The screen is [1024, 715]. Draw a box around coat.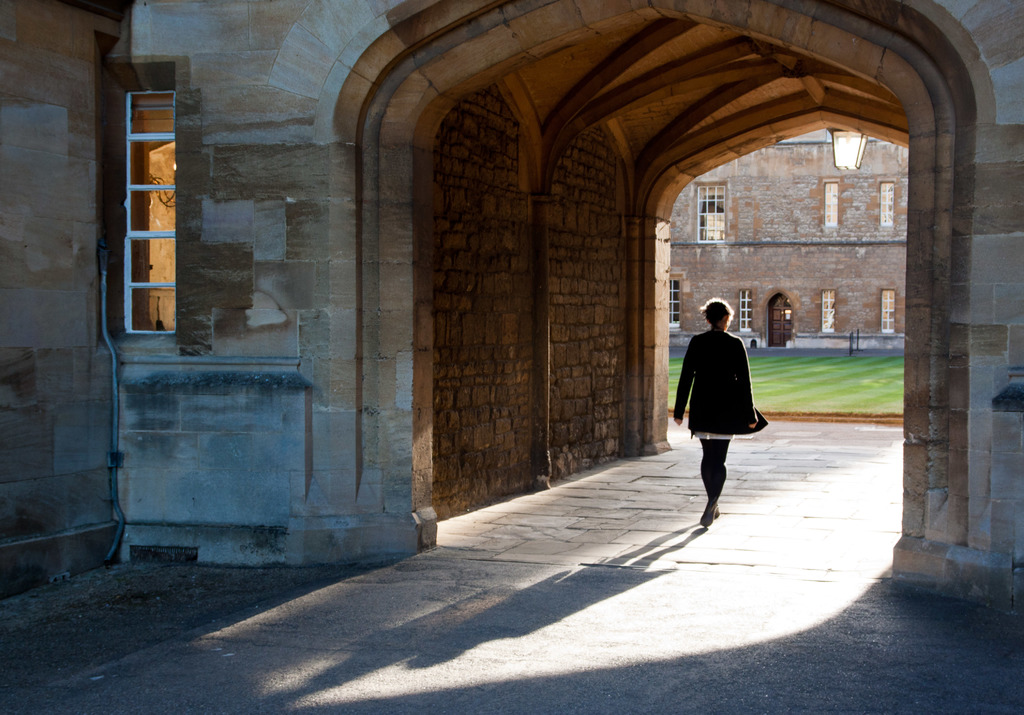
box(675, 320, 755, 471).
